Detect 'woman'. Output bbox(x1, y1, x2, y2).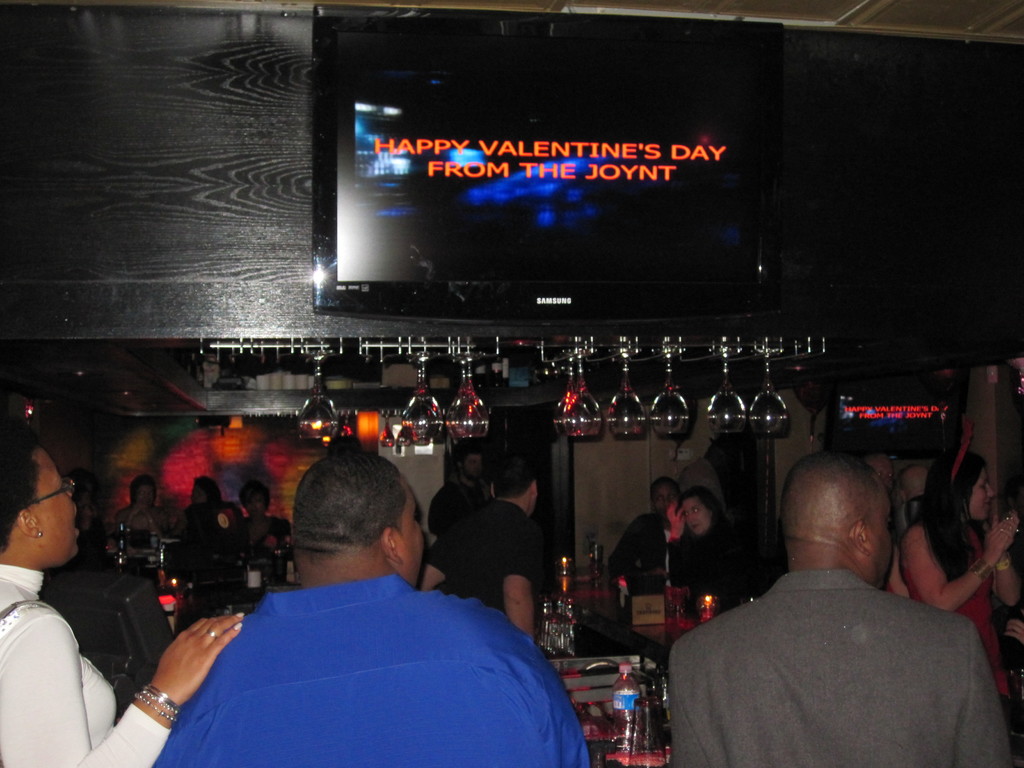
bbox(604, 475, 678, 591).
